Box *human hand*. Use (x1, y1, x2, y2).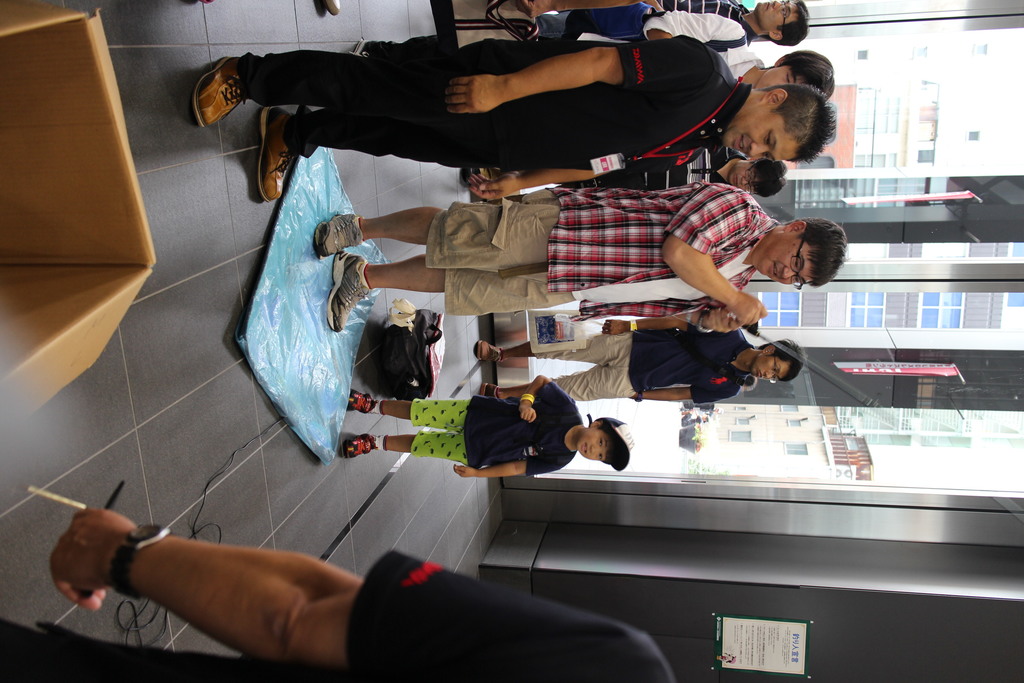
(599, 319, 629, 339).
